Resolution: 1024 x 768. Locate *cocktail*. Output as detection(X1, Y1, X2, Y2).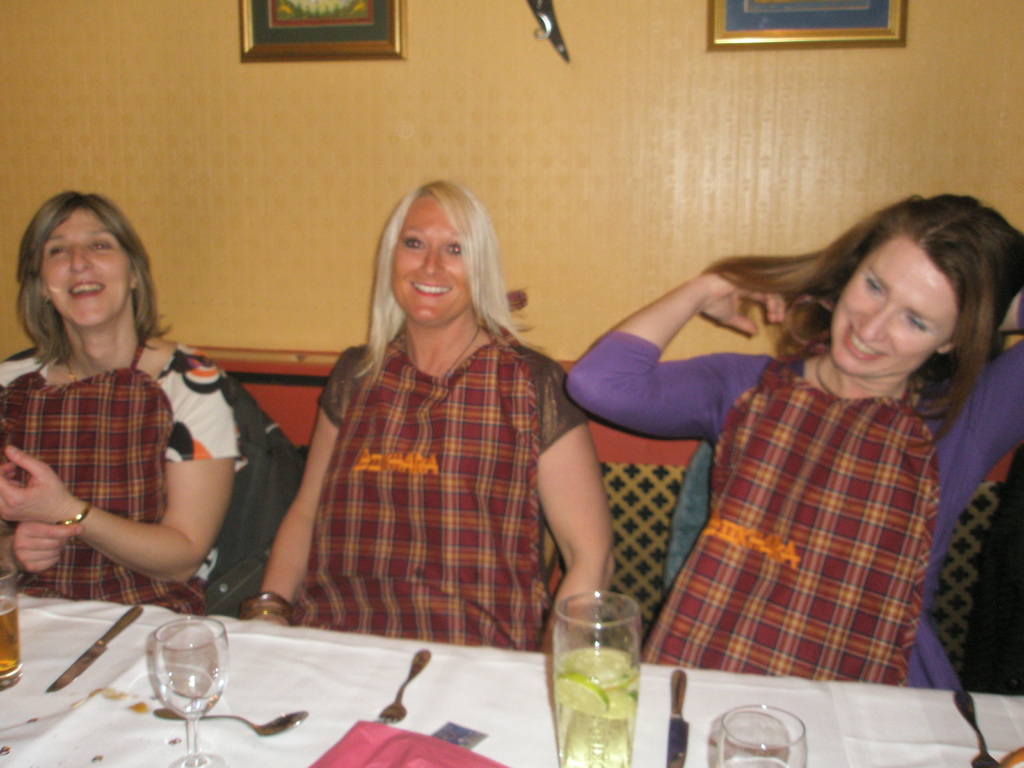
detection(549, 594, 643, 762).
